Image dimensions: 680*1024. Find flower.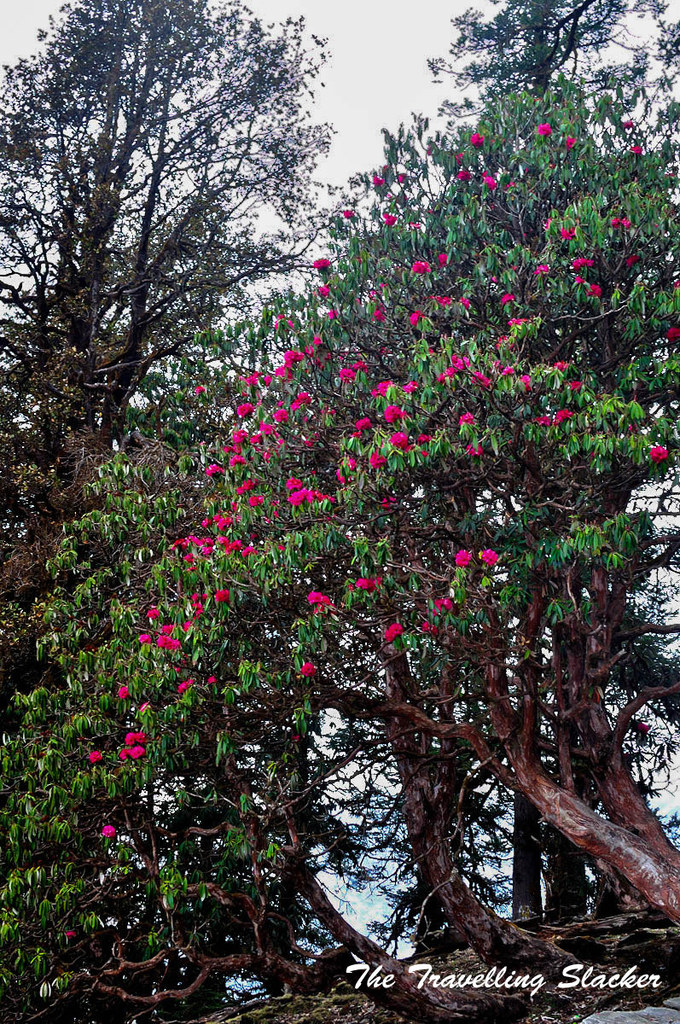
{"left": 138, "top": 701, "right": 148, "bottom": 713}.
